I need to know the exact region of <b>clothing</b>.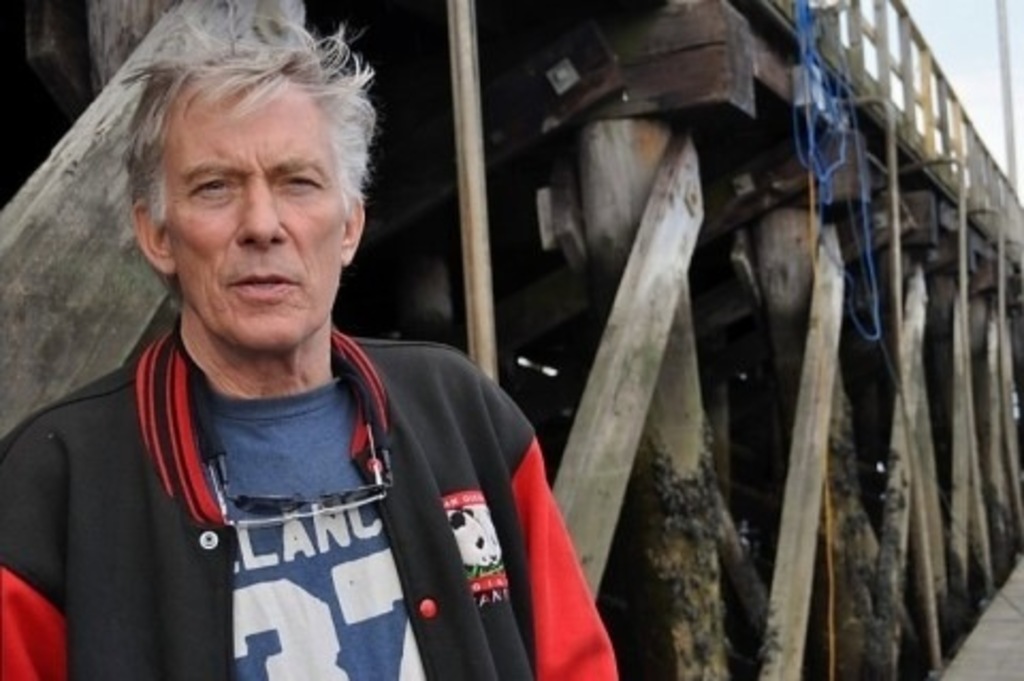
Region: left=36, top=314, right=574, bottom=679.
